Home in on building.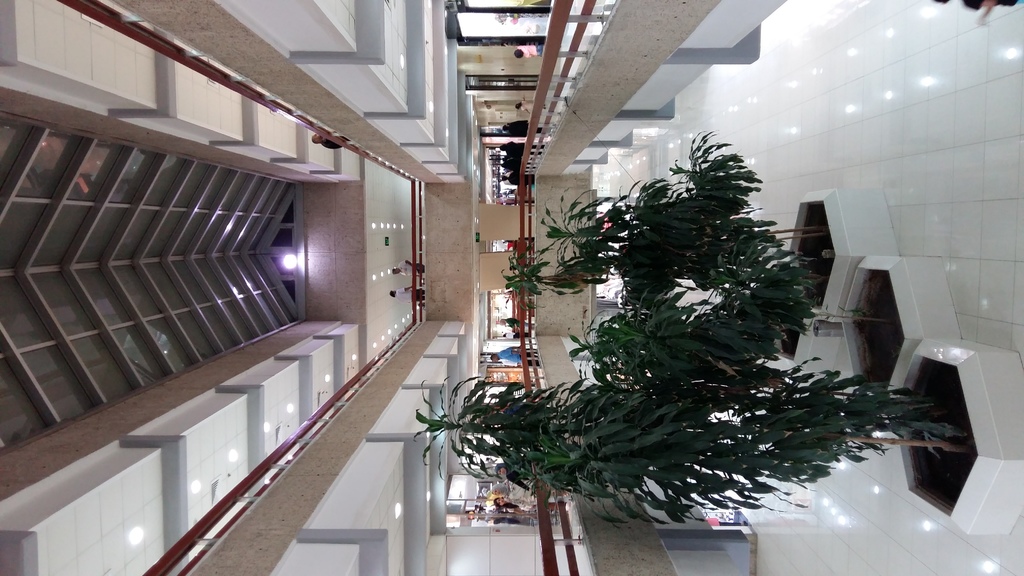
Homed in at select_region(0, 0, 1023, 575).
